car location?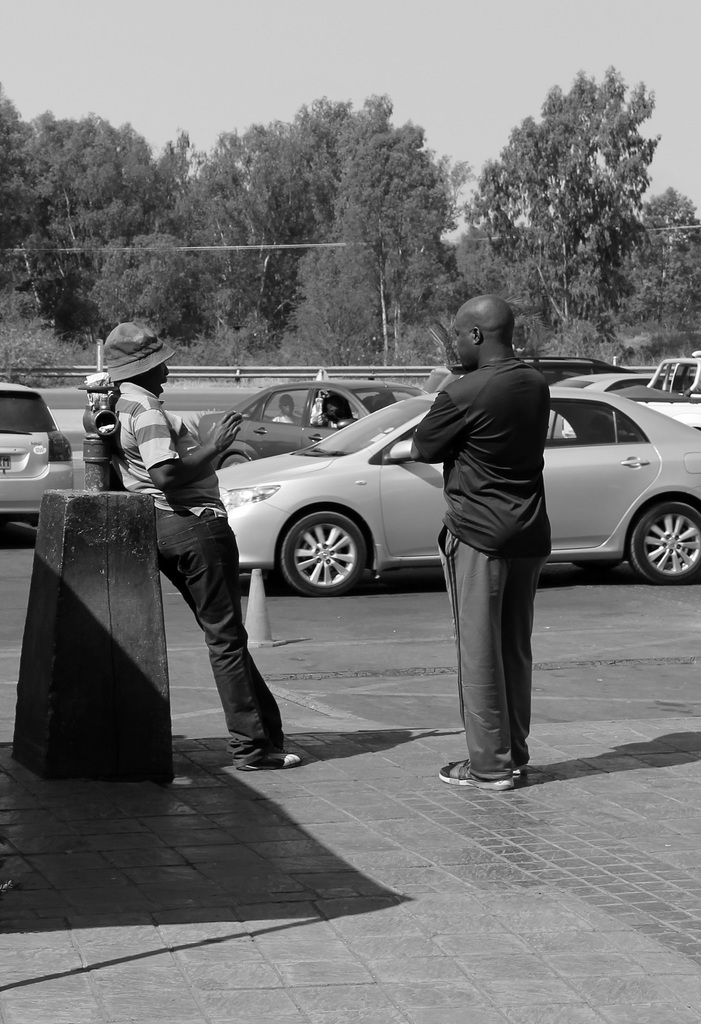
565/361/686/398
